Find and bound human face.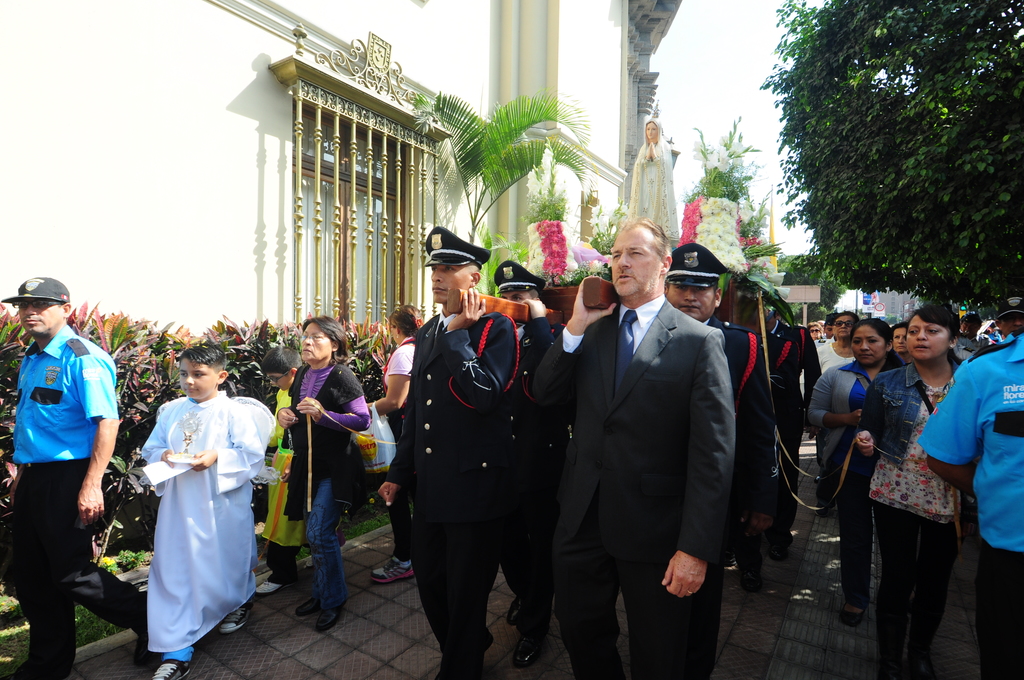
Bound: bbox(648, 123, 658, 137).
